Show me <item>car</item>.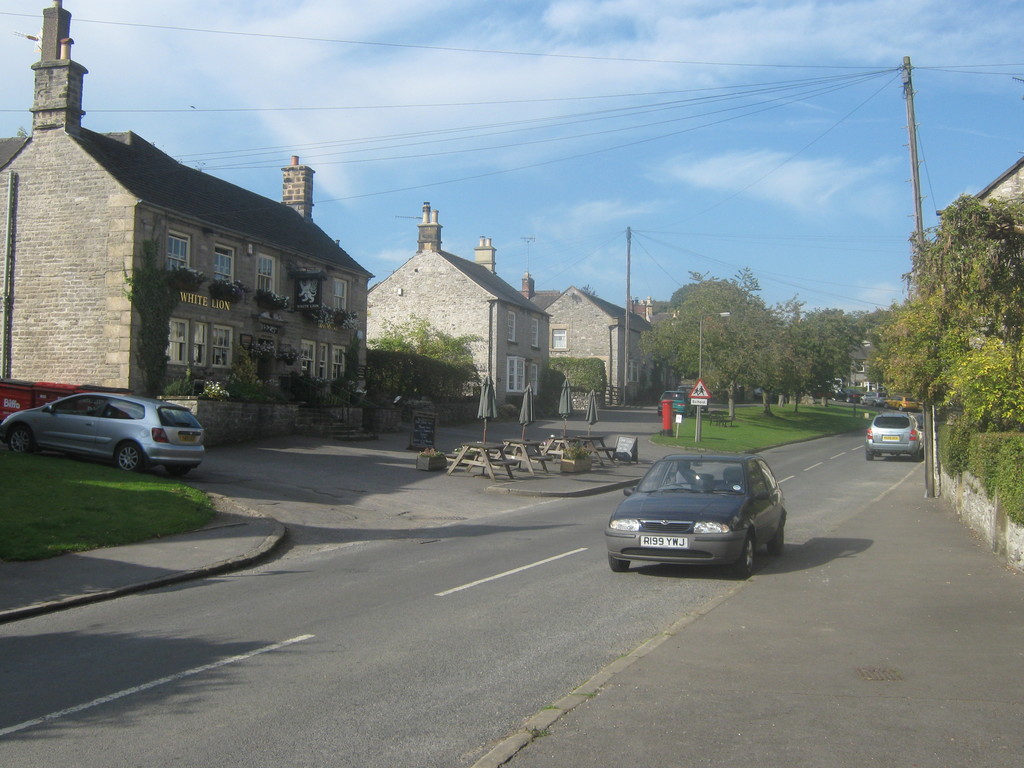
<item>car</item> is here: 860:390:882:405.
